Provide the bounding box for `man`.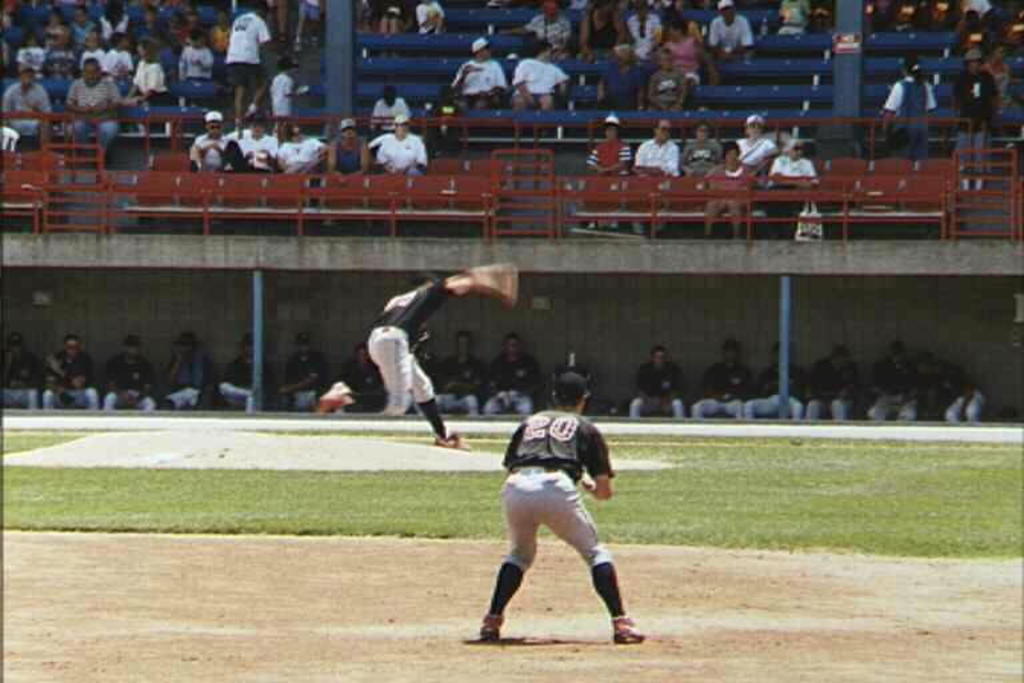
<box>223,3,269,113</box>.
